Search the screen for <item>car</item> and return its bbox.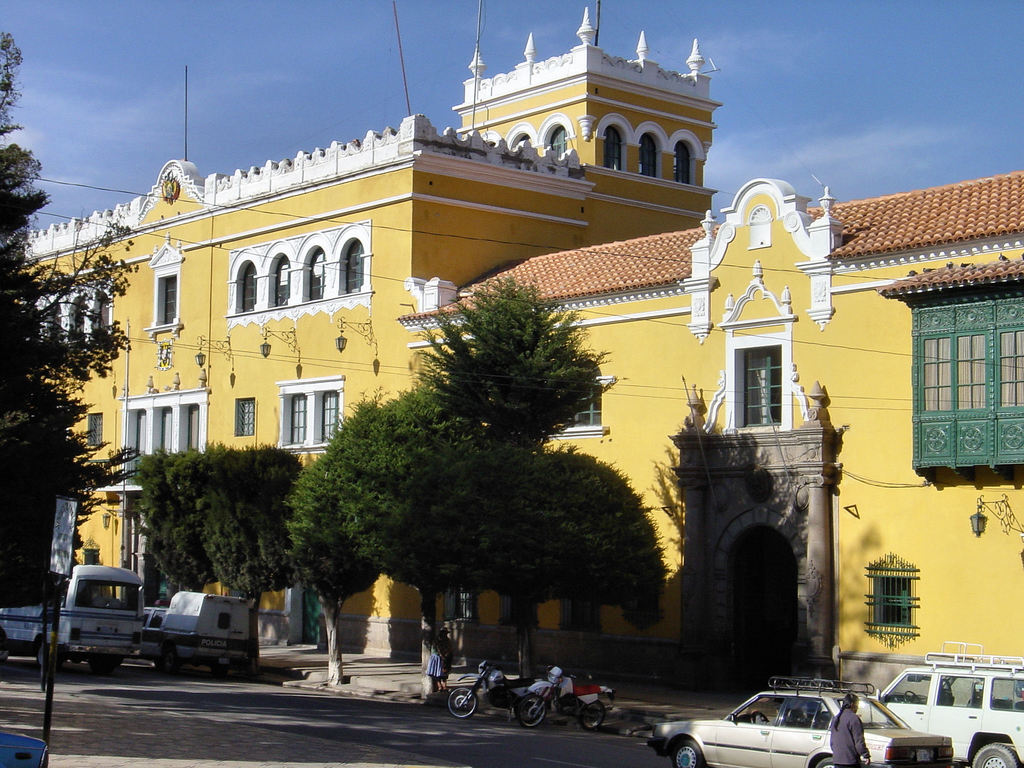
Found: detection(0, 726, 47, 762).
